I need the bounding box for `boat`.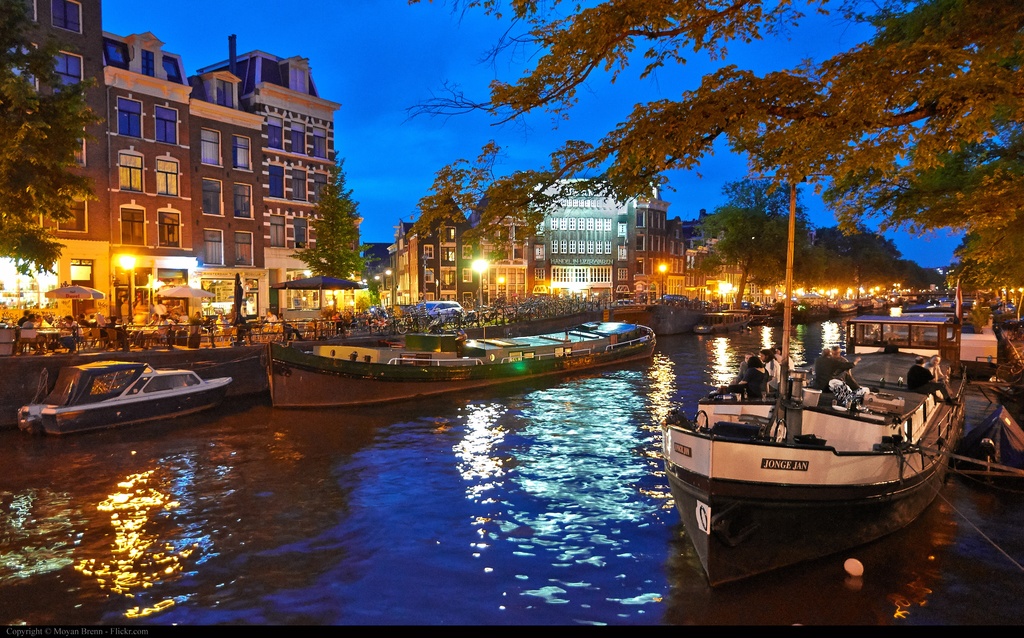
Here it is: box=[676, 268, 968, 585].
